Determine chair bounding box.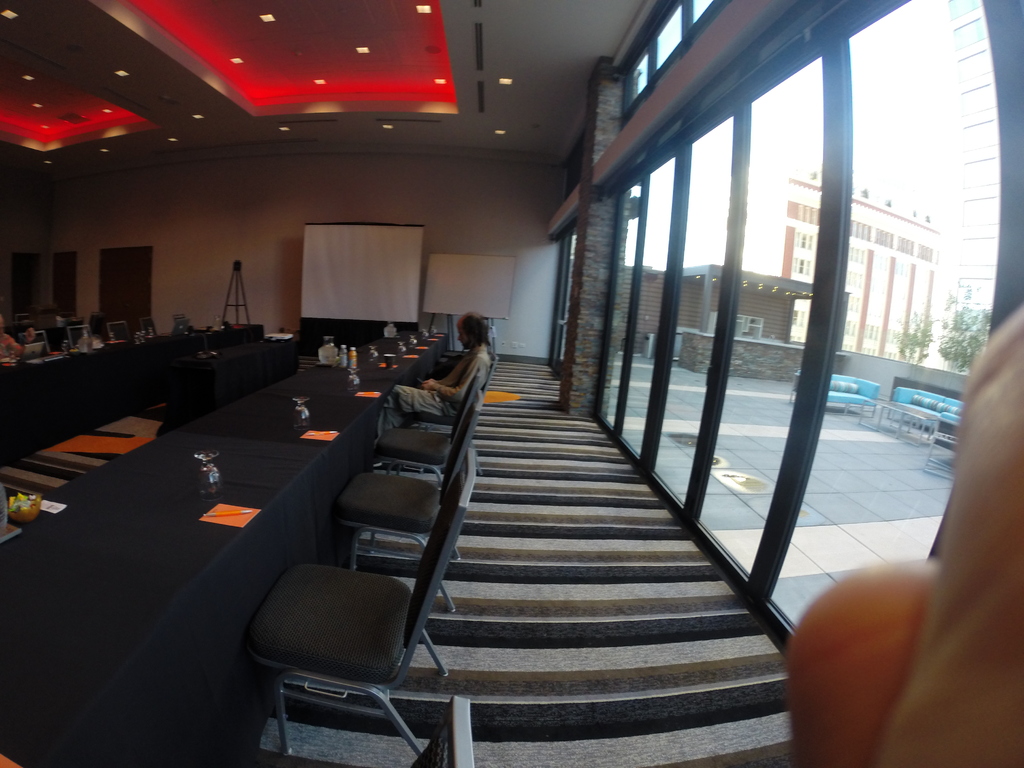
Determined: bbox=(409, 360, 495, 440).
